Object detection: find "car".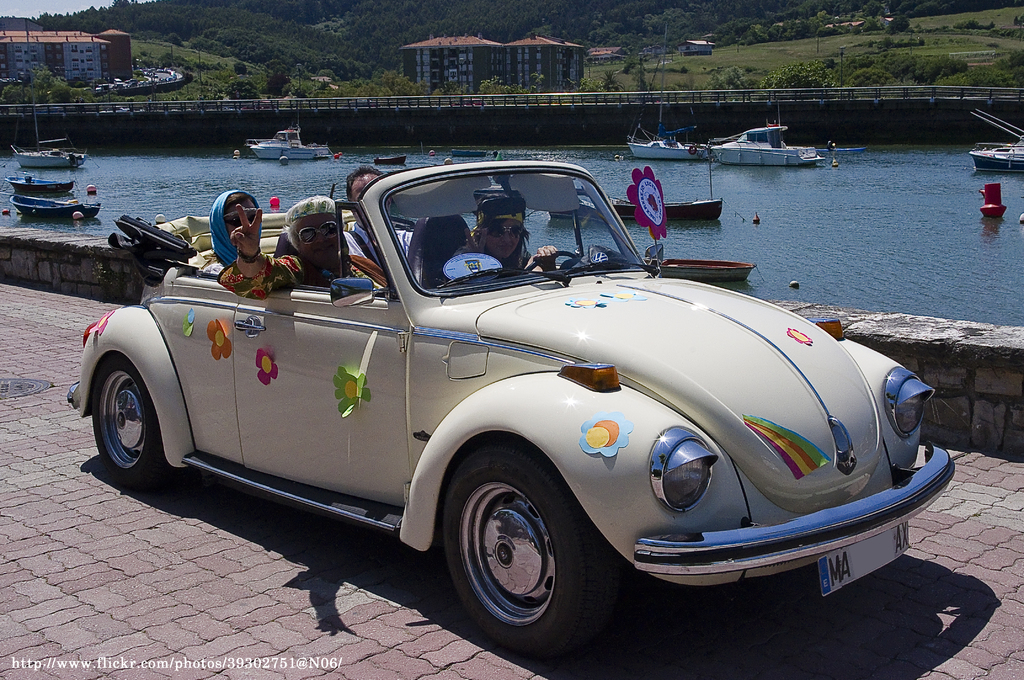
locate(0, 190, 947, 630).
